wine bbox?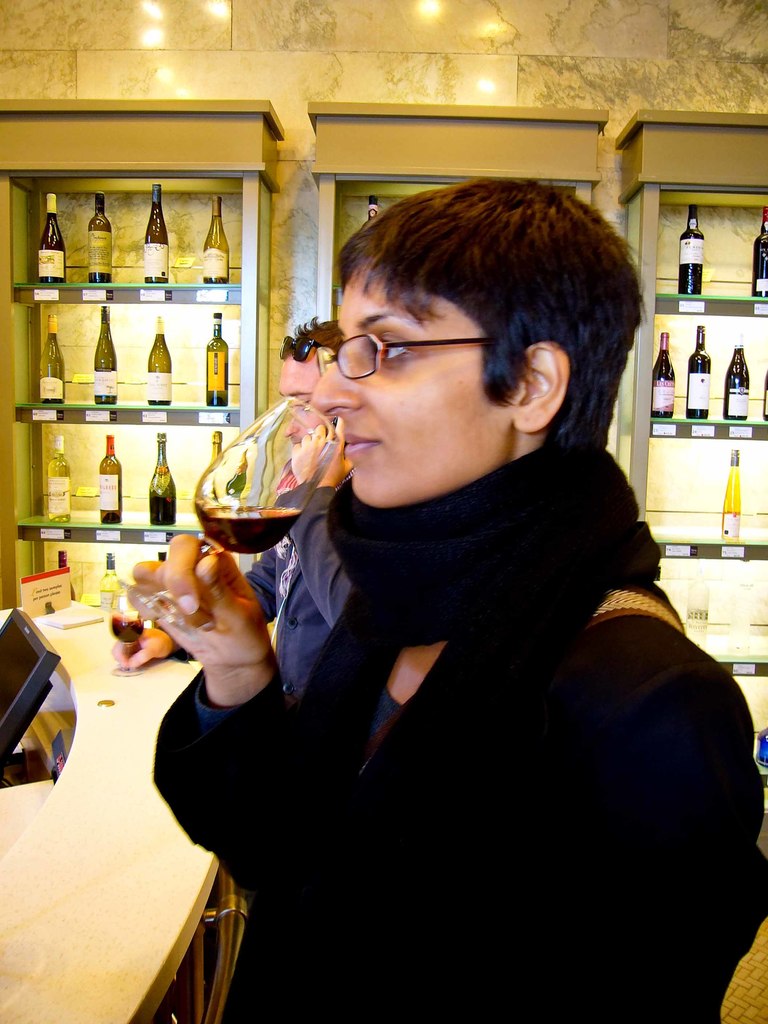
<region>149, 435, 175, 525</region>
